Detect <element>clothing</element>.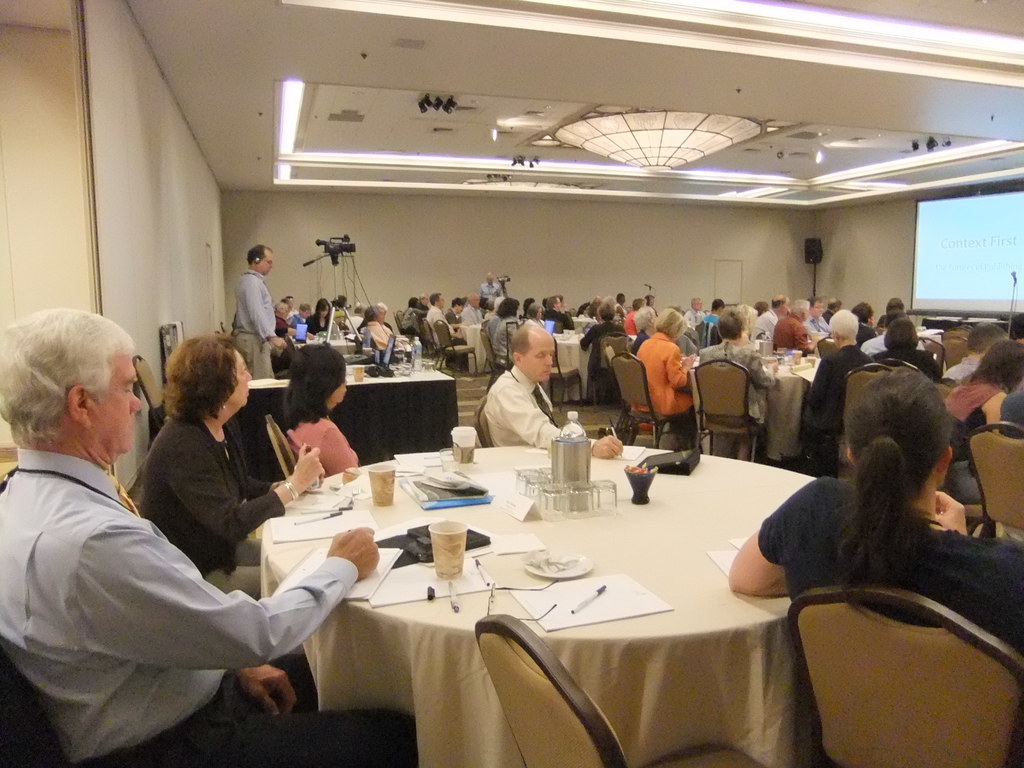
Detected at detection(940, 368, 1011, 442).
